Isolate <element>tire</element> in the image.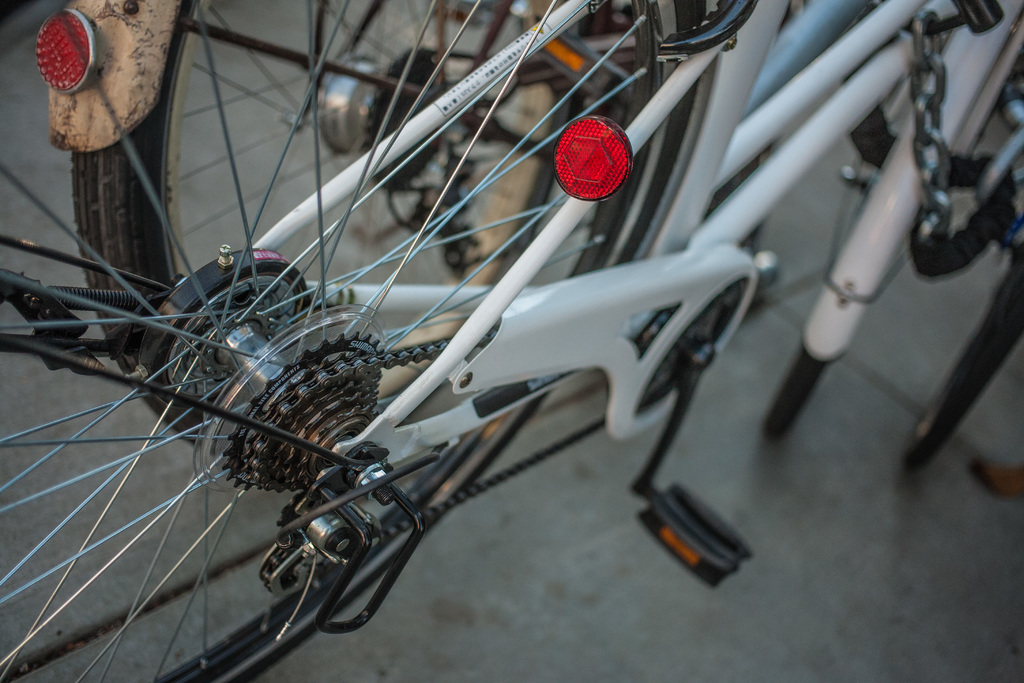
Isolated region: BBox(0, 0, 685, 682).
